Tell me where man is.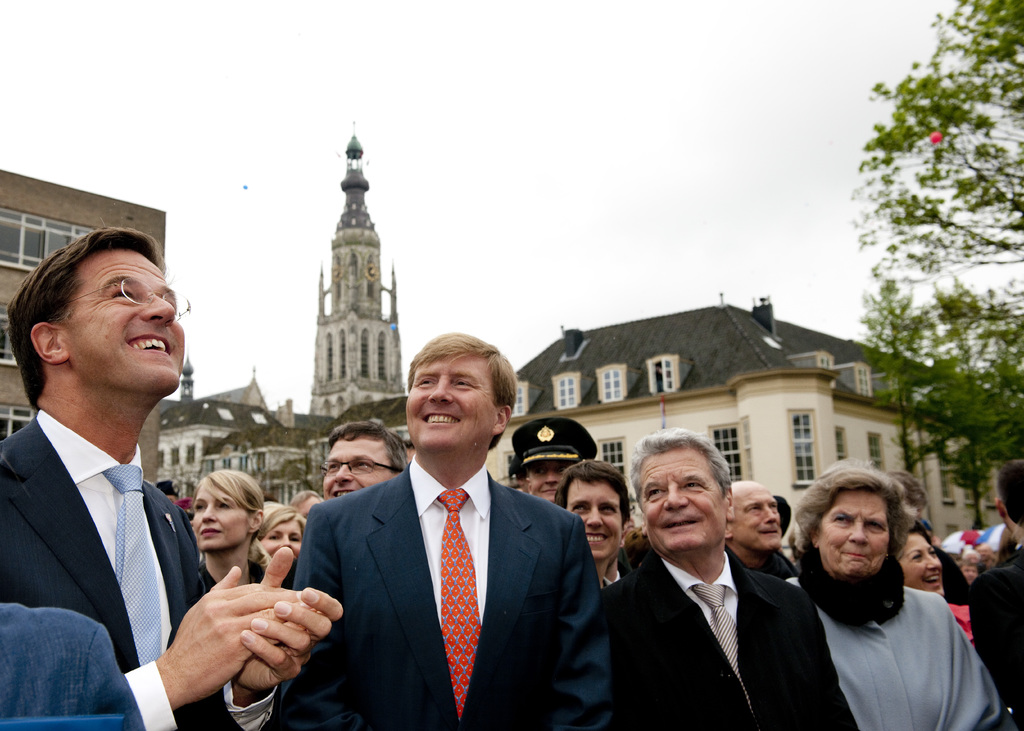
man is at box=[522, 421, 596, 508].
